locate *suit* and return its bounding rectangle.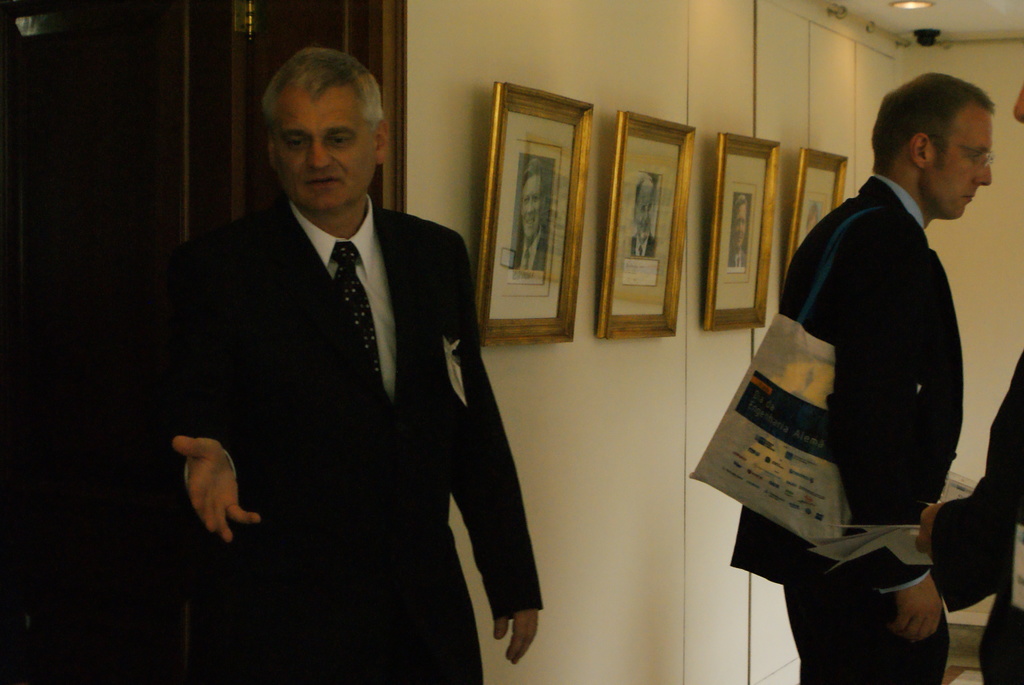
left=631, top=233, right=653, bottom=255.
